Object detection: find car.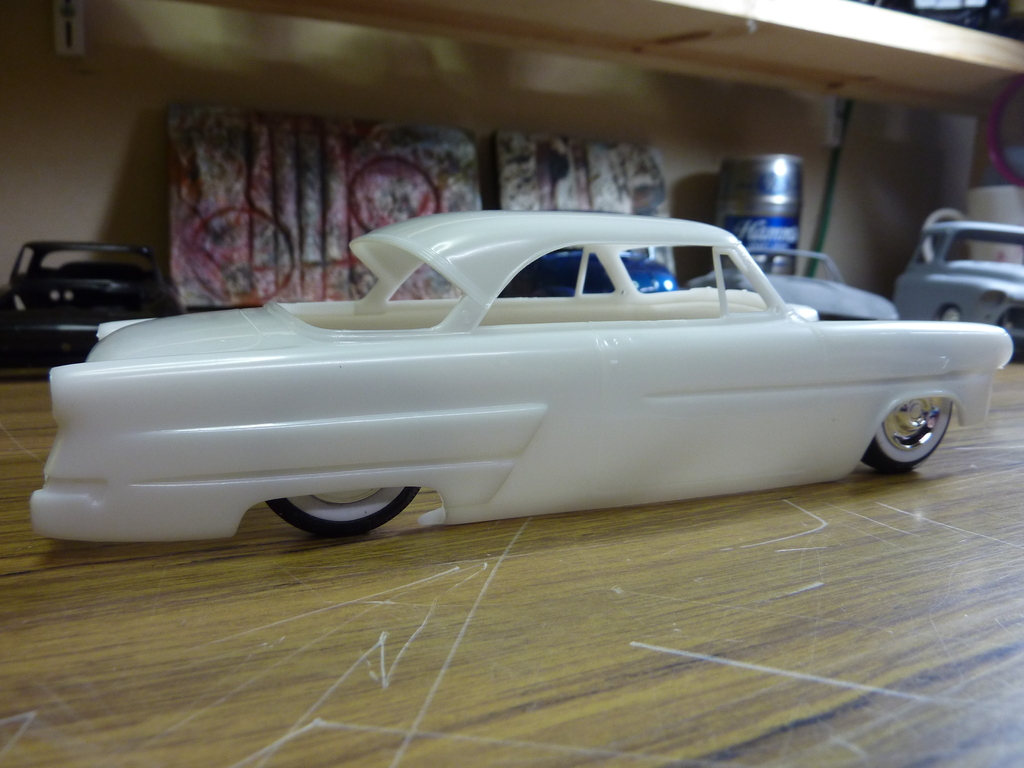
[left=1, top=237, right=181, bottom=373].
